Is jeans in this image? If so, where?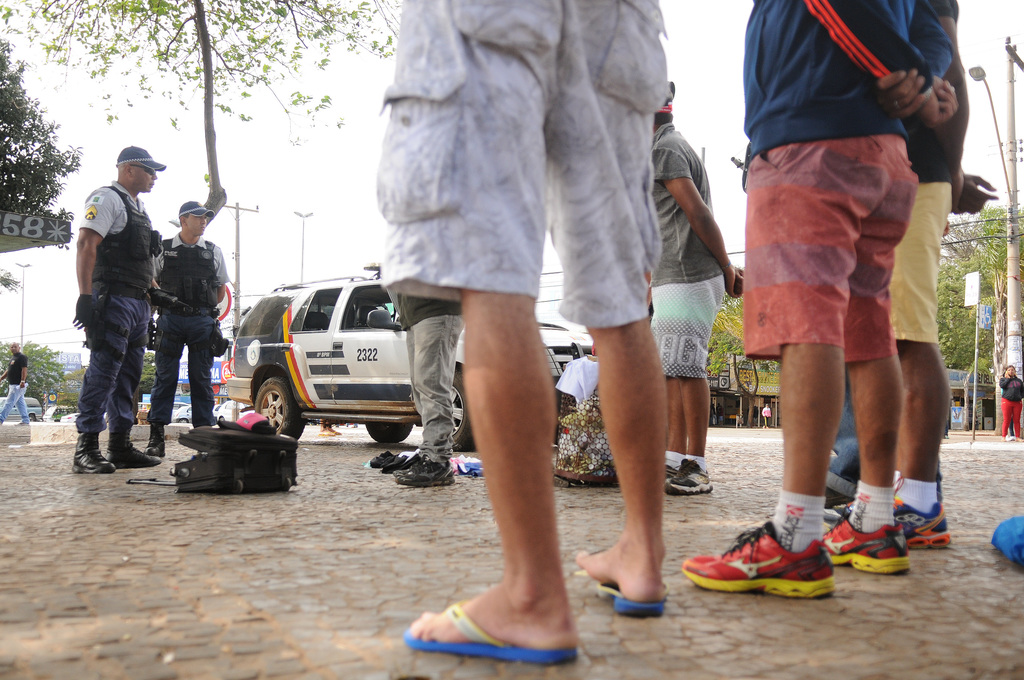
Yes, at <box>726,142,921,373</box>.
